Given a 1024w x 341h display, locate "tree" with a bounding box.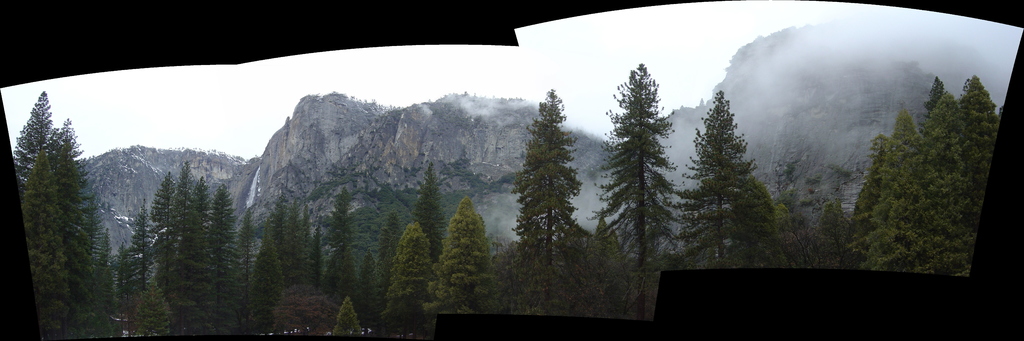
Located: (129,286,168,340).
